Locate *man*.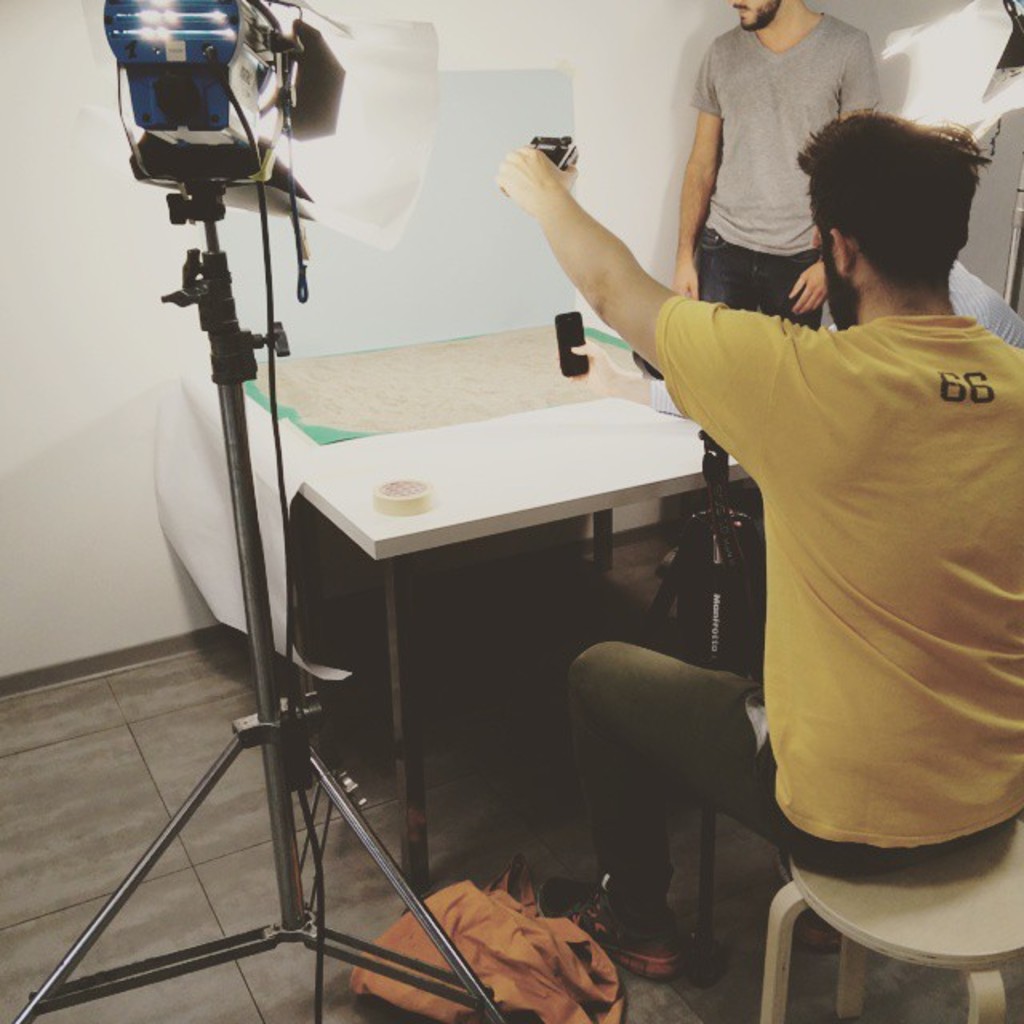
Bounding box: (x1=675, y1=0, x2=902, y2=290).
